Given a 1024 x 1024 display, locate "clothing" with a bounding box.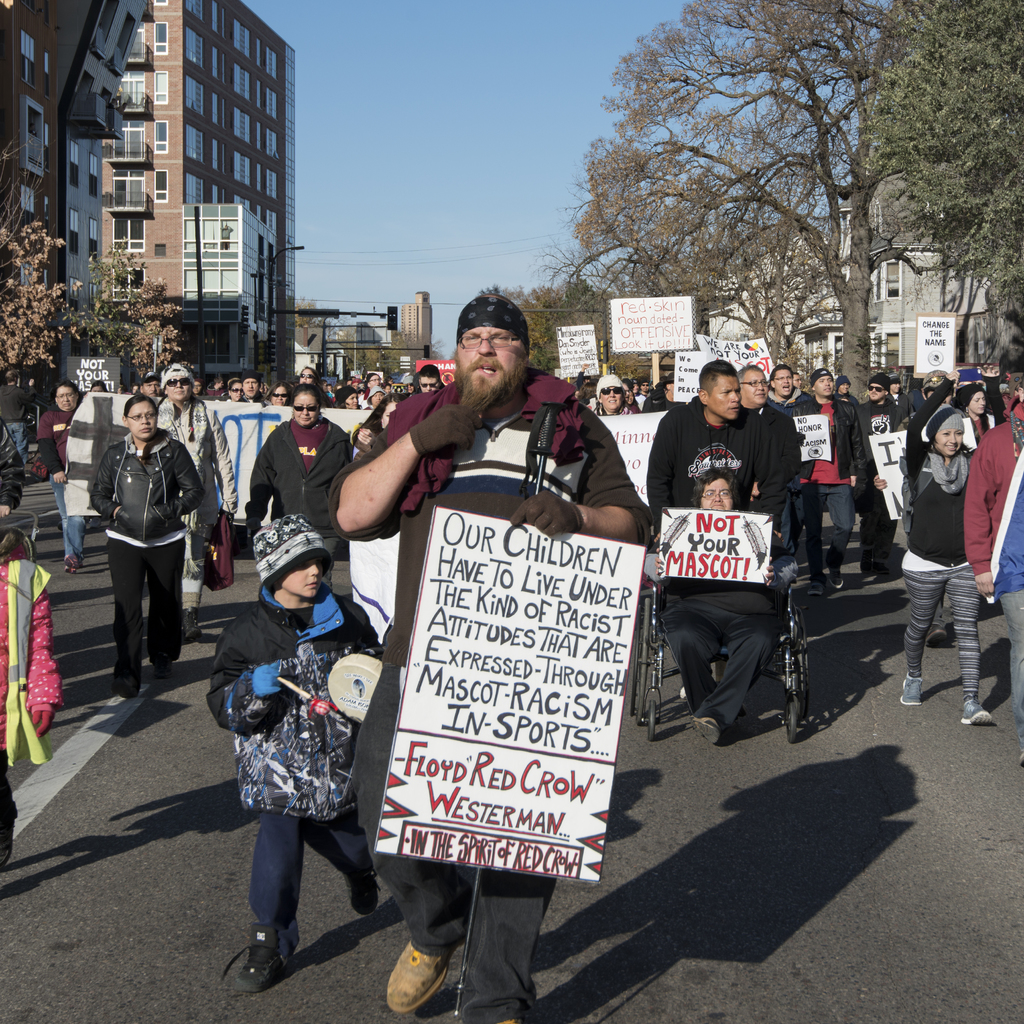
Located: (x1=244, y1=417, x2=352, y2=562).
